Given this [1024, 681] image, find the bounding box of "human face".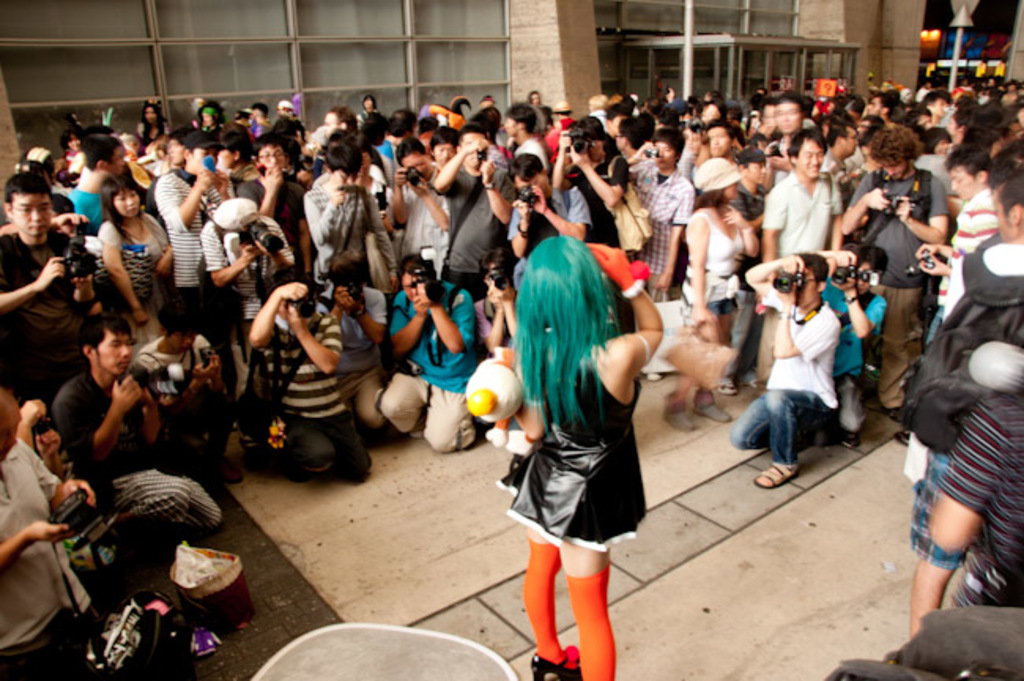
<region>438, 143, 451, 161</region>.
